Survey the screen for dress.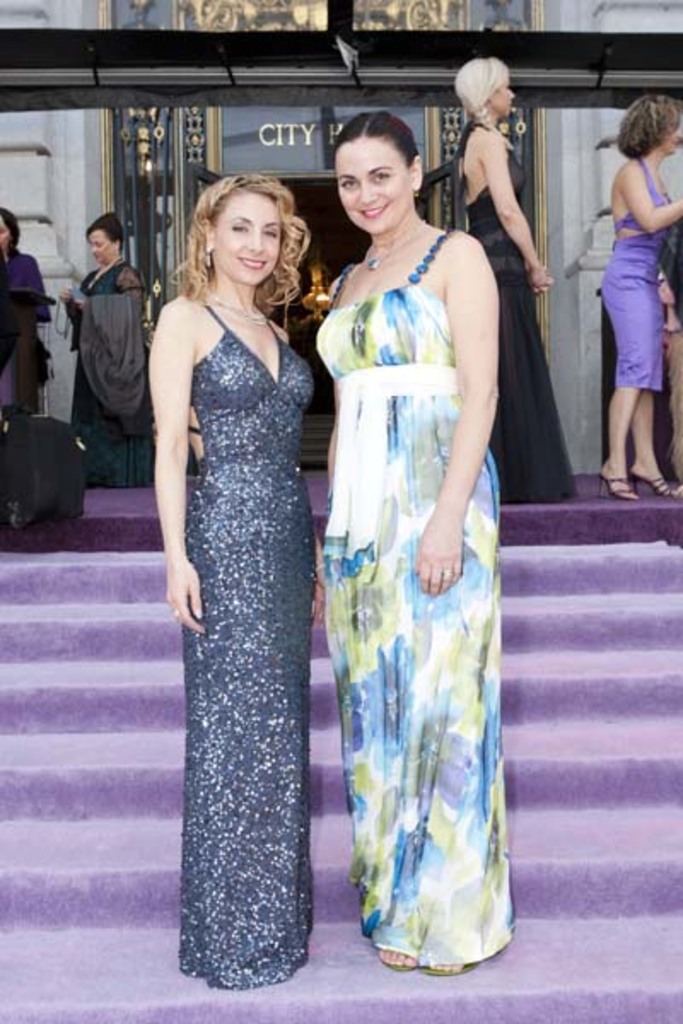
Survey found: crop(0, 244, 56, 423).
